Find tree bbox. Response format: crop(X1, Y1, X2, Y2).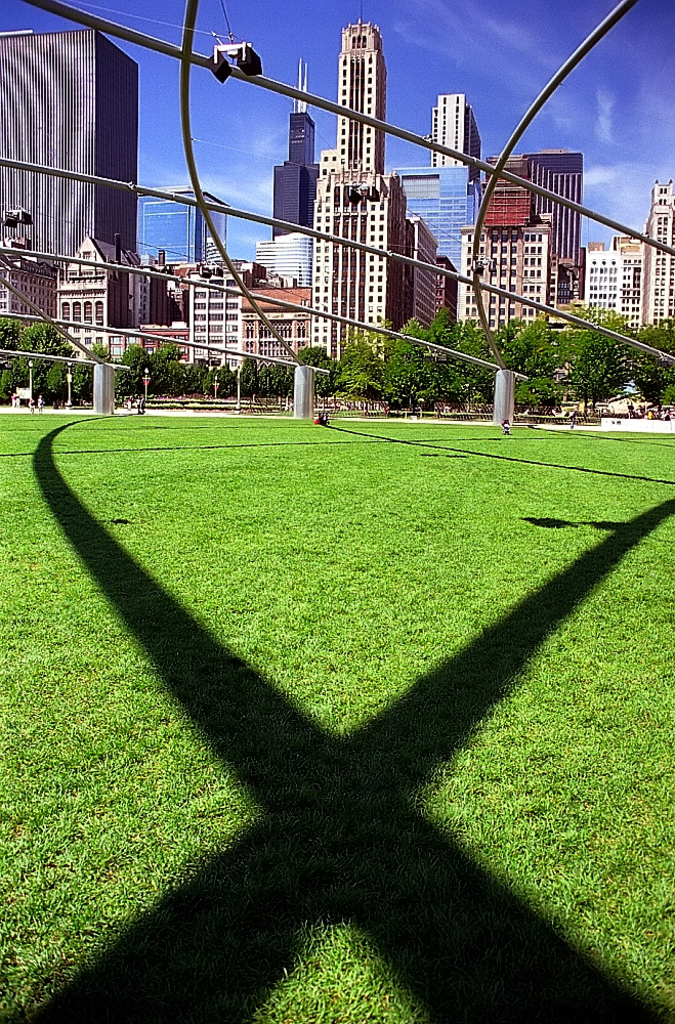
crop(628, 319, 674, 429).
